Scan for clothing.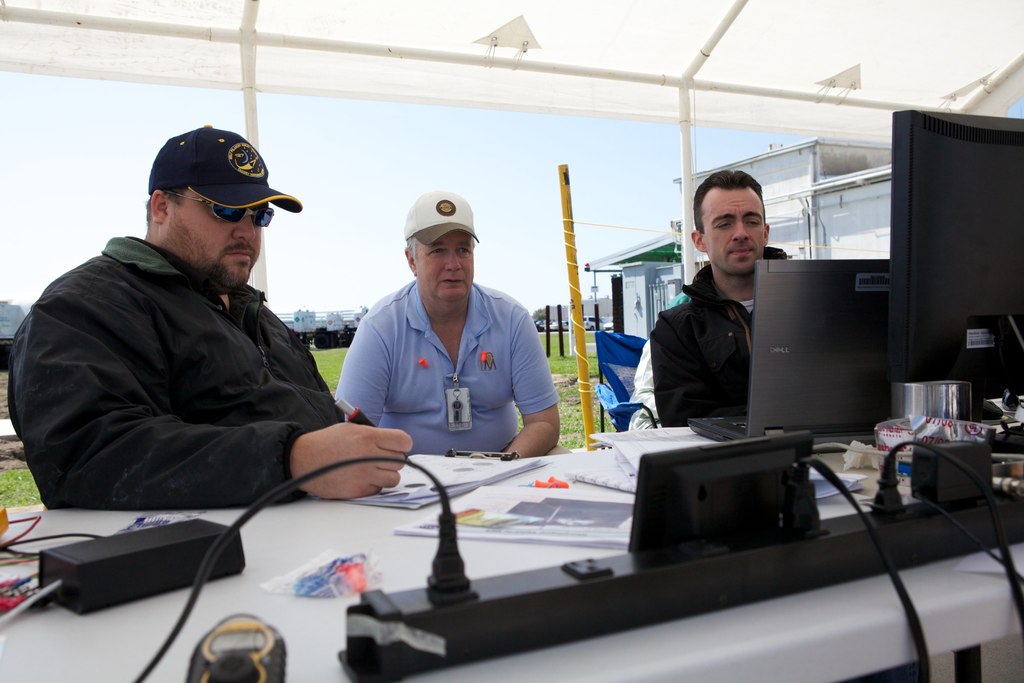
Scan result: (623,252,785,437).
